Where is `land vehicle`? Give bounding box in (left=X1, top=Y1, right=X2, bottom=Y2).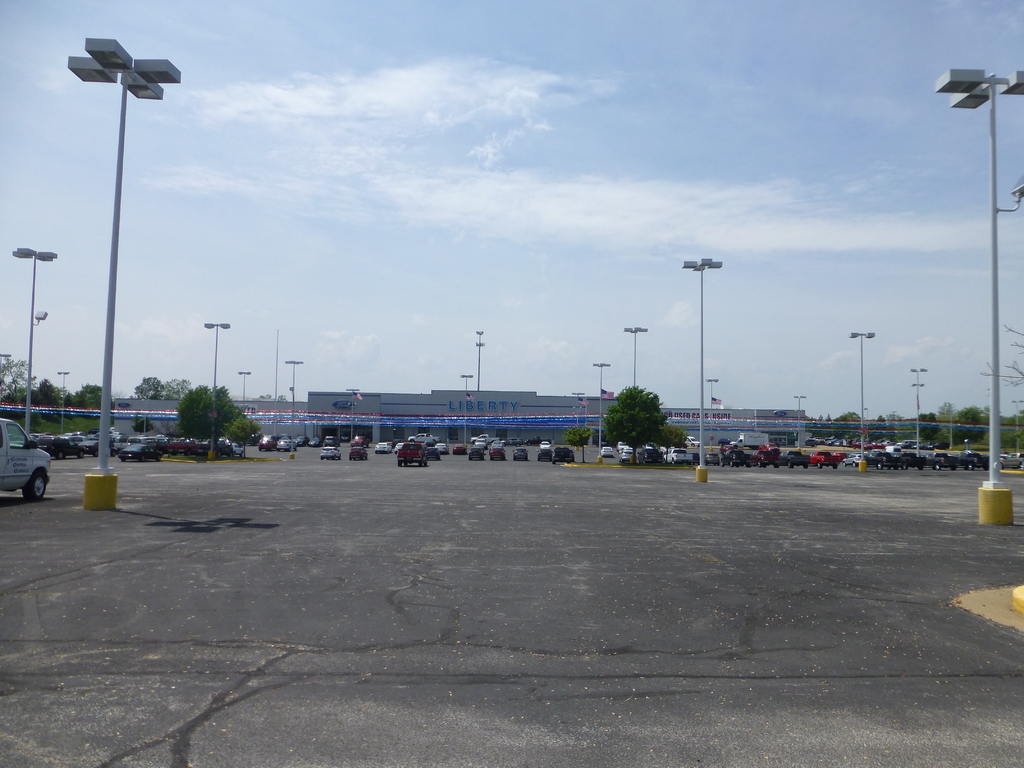
(left=329, top=436, right=338, bottom=443).
